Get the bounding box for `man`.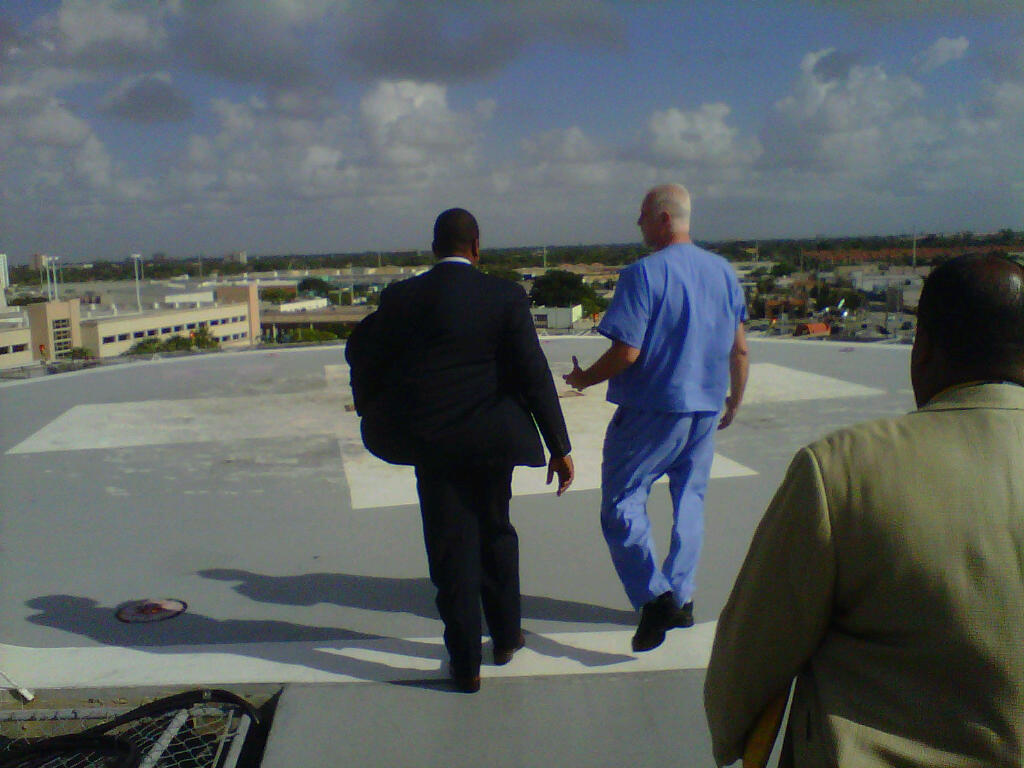
351,204,576,688.
